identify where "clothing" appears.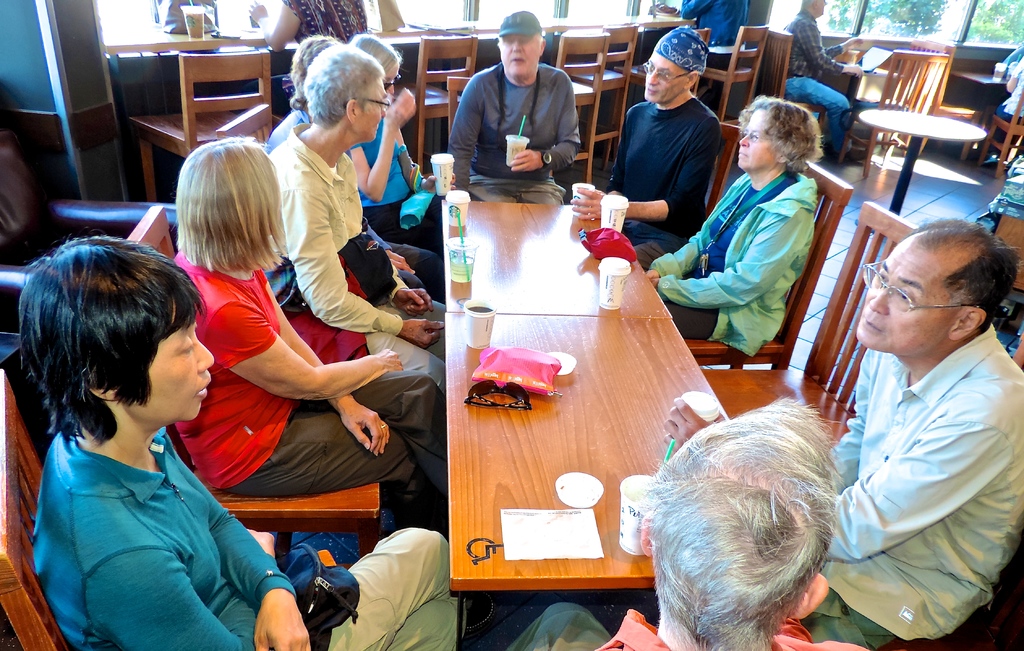
Appears at <region>680, 0, 748, 81</region>.
